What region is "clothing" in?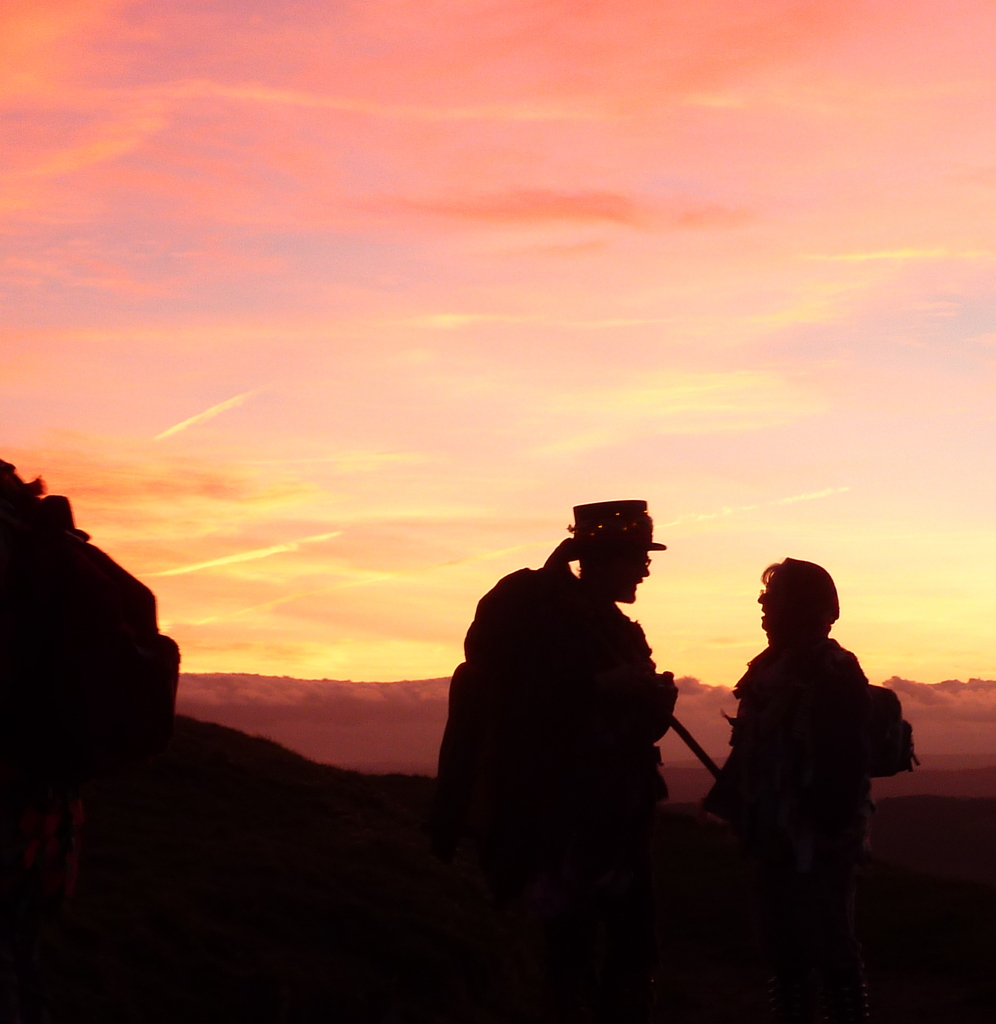
(706,646,886,868).
